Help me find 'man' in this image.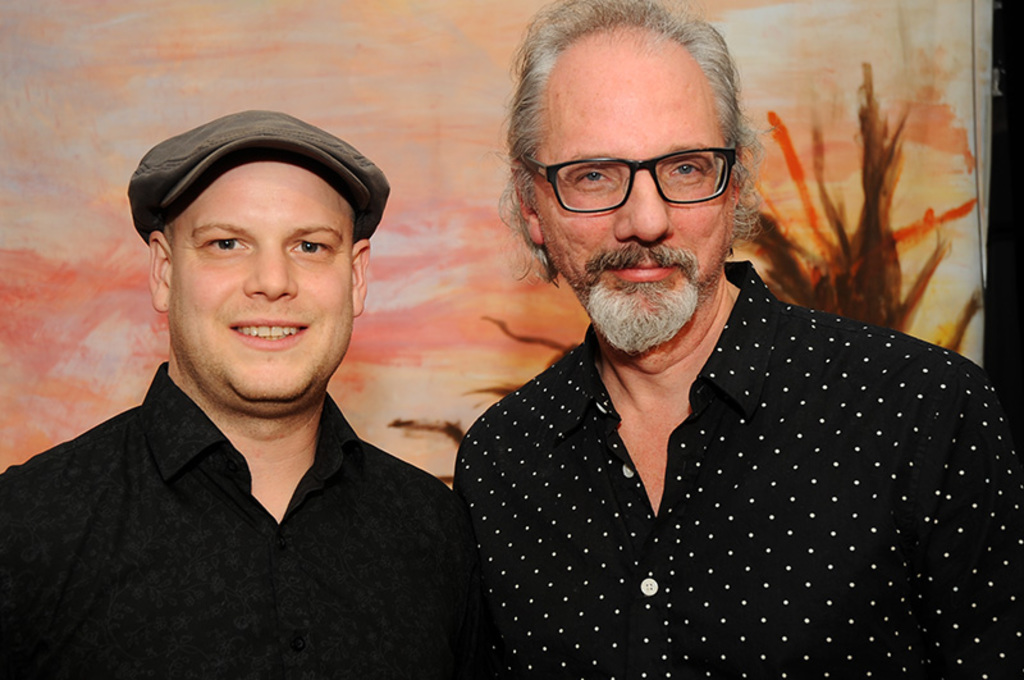
Found it: <box>0,53,543,668</box>.
